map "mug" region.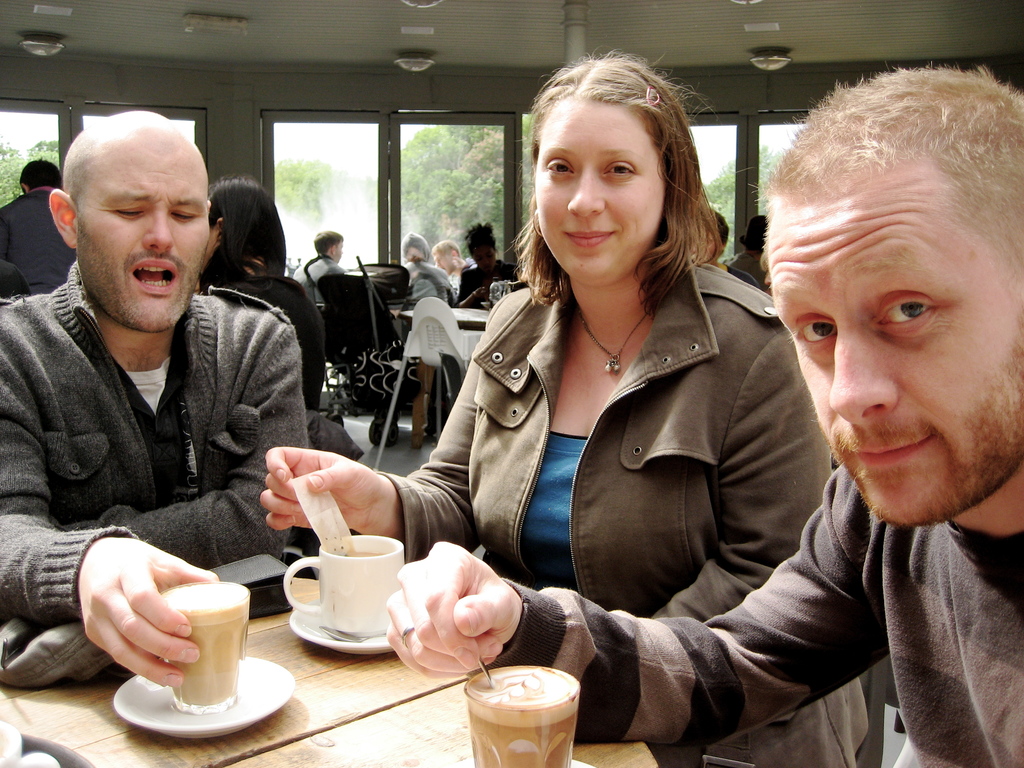
Mapped to l=283, t=536, r=408, b=637.
